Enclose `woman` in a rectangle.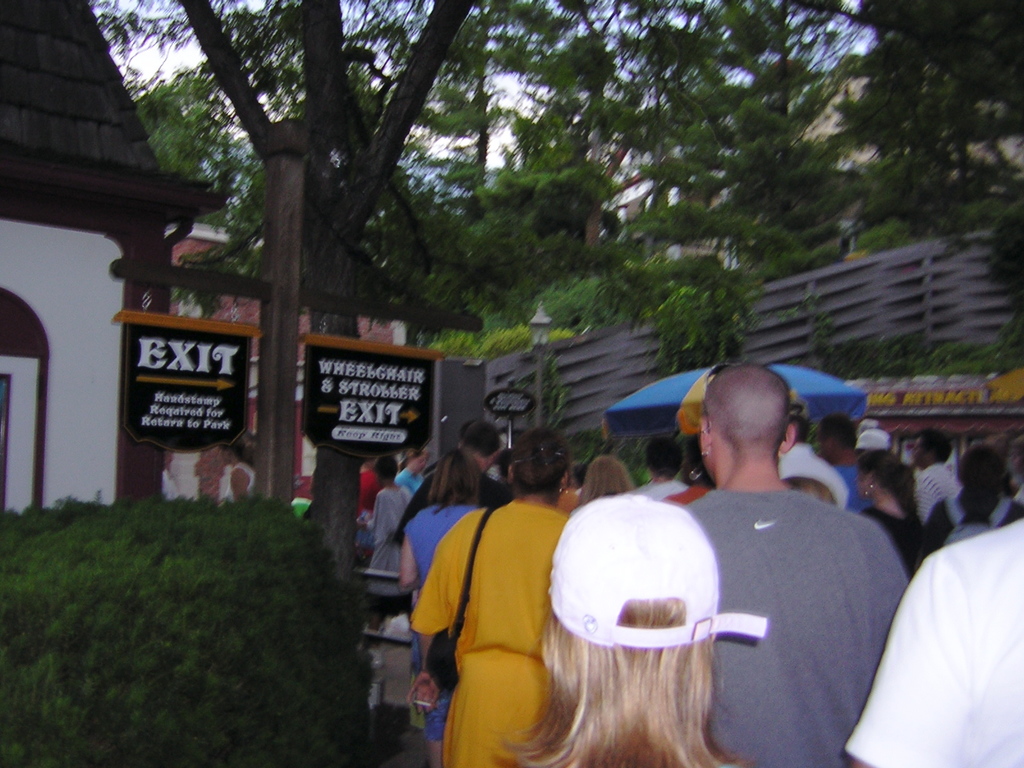
852/448/922/577.
